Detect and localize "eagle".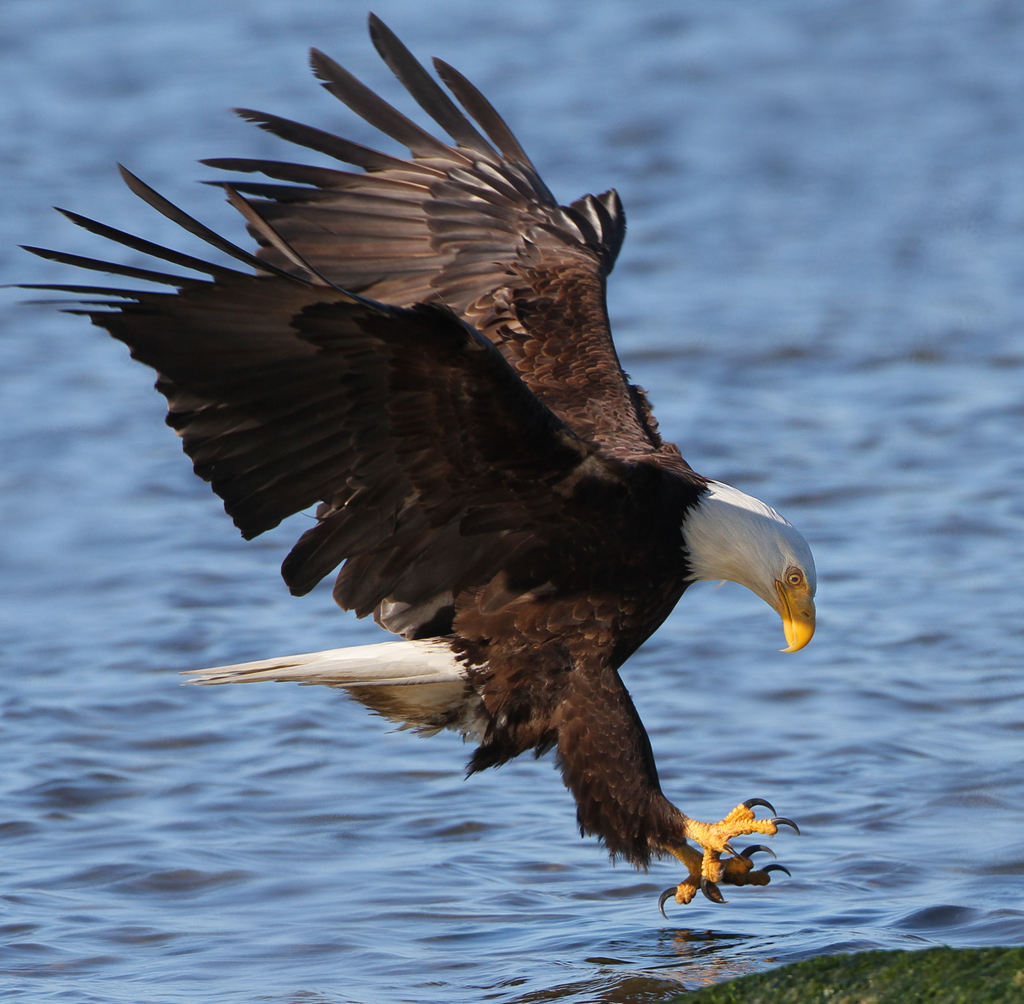
Localized at 0 13 823 919.
